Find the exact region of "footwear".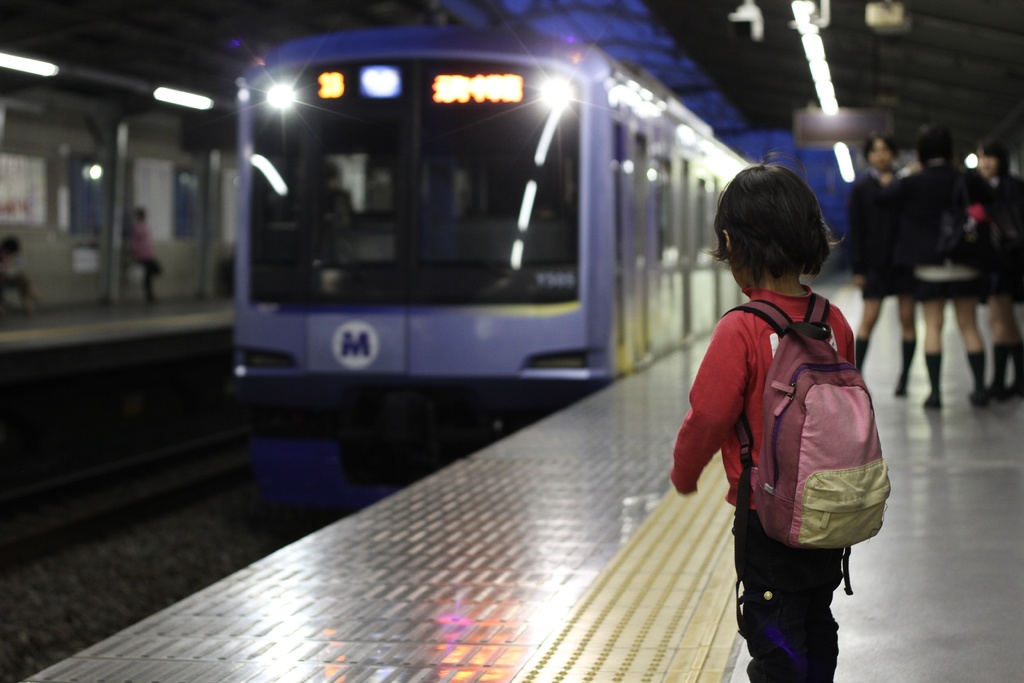
Exact region: bbox=(924, 396, 945, 411).
